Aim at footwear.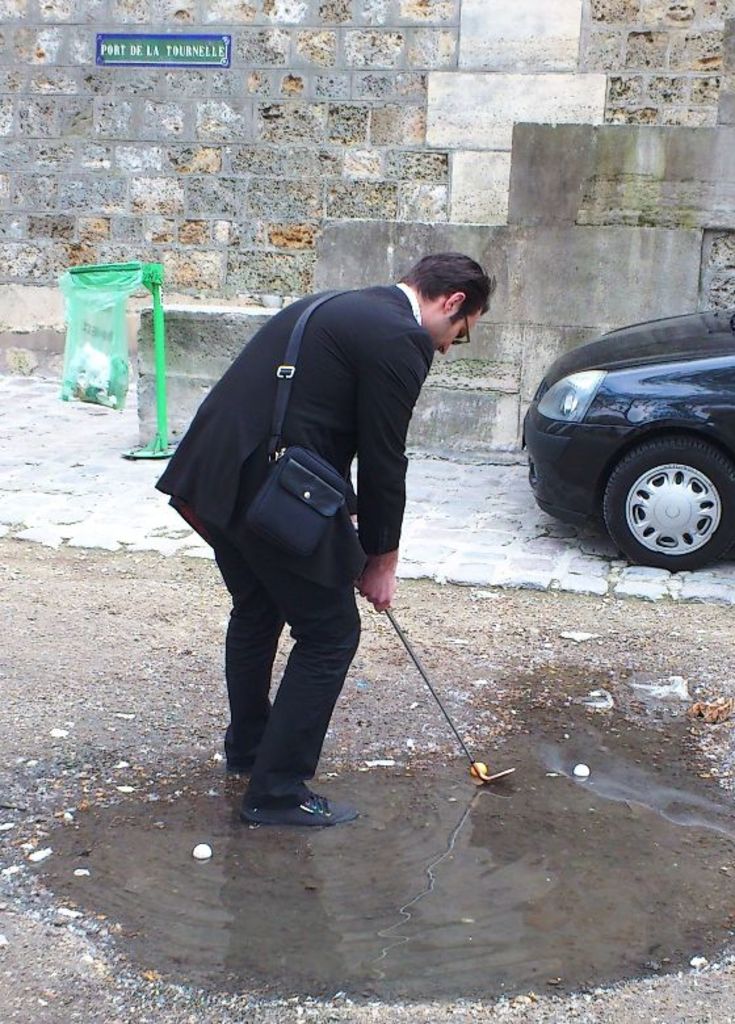
Aimed at region(238, 773, 345, 835).
